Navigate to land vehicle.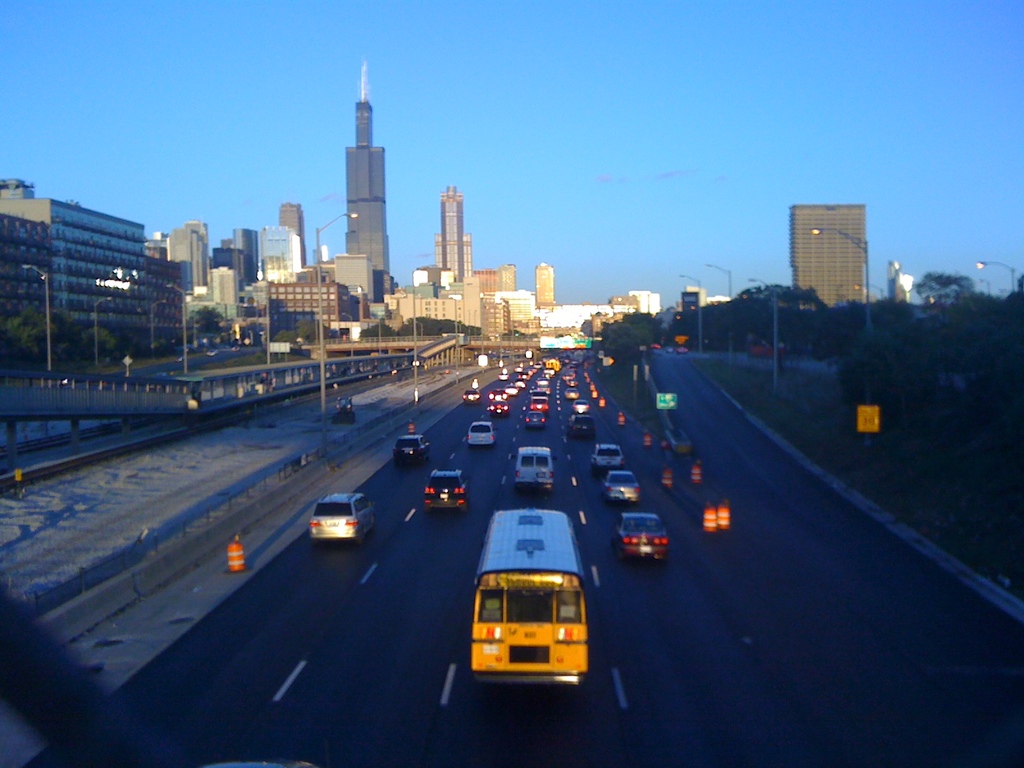
Navigation target: region(513, 364, 525, 376).
